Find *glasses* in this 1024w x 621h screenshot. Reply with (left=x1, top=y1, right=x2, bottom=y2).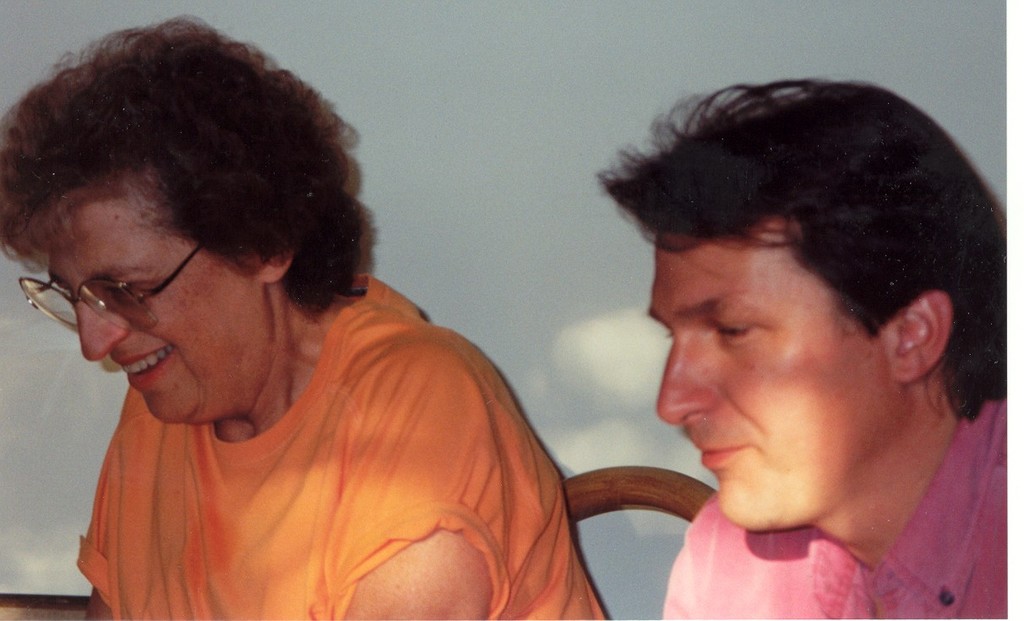
(left=17, top=241, right=202, bottom=331).
